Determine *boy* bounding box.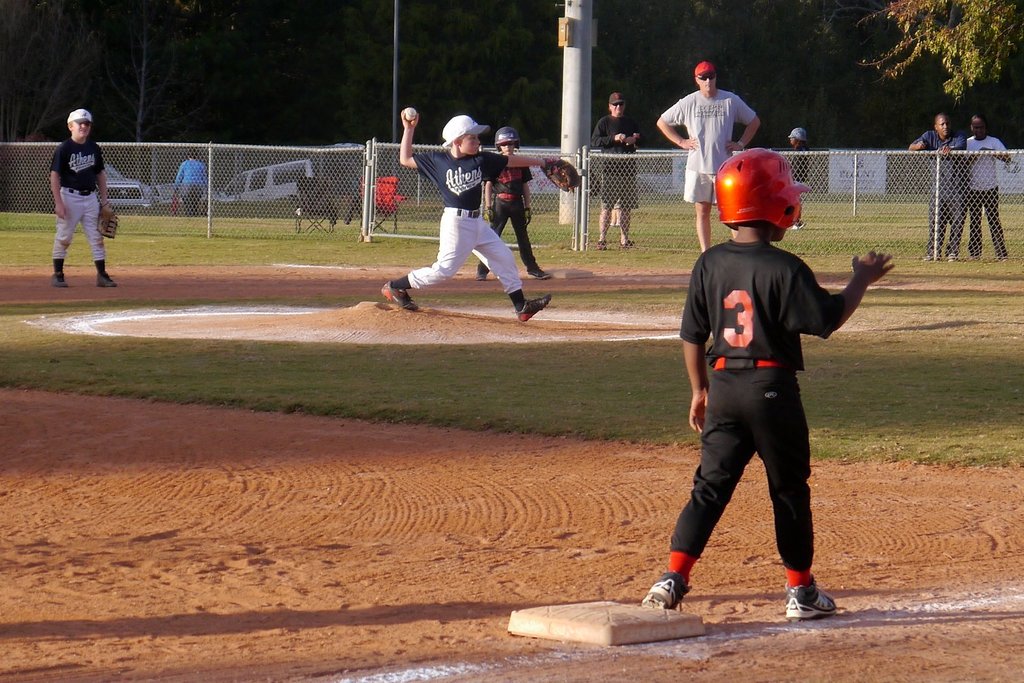
Determined: BBox(380, 112, 555, 324).
